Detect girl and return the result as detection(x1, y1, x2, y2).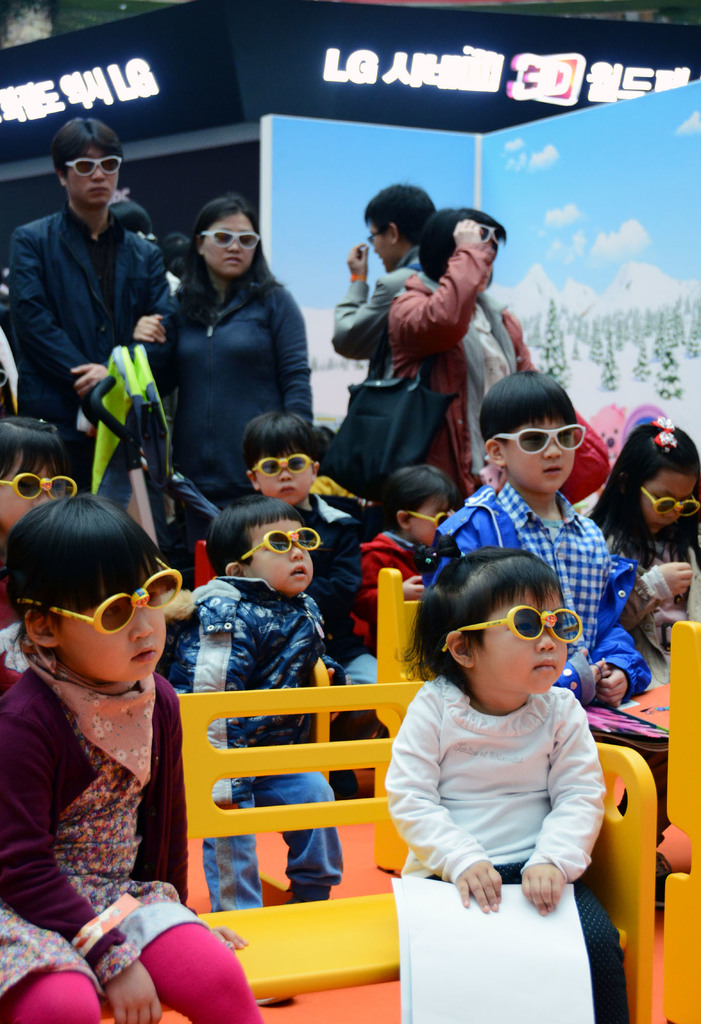
detection(0, 496, 259, 1023).
